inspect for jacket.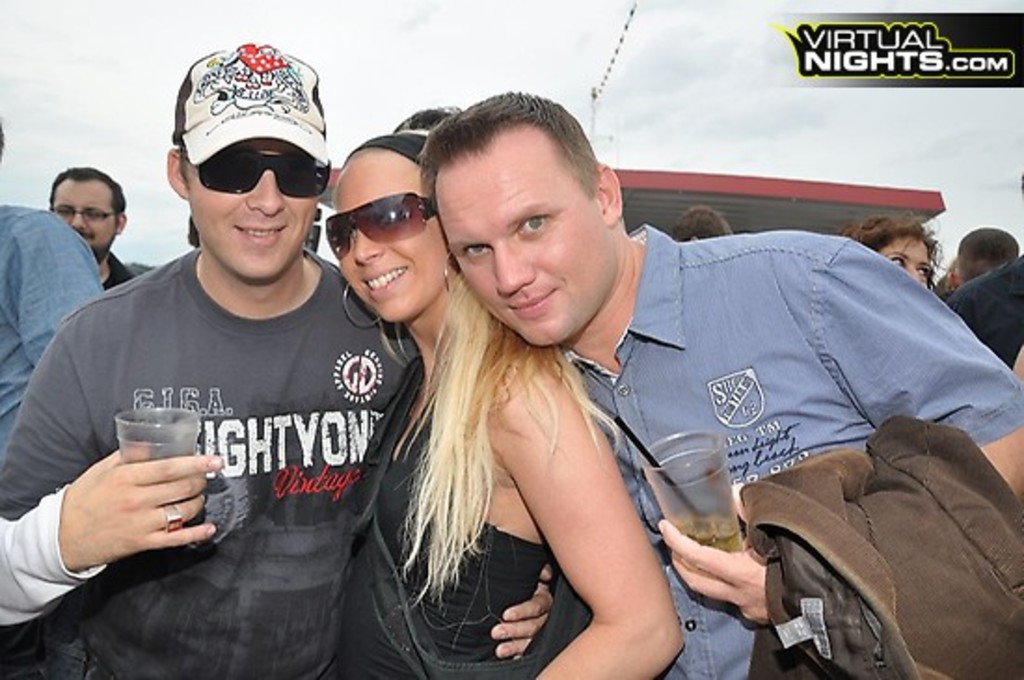
Inspection: crop(743, 408, 1022, 678).
